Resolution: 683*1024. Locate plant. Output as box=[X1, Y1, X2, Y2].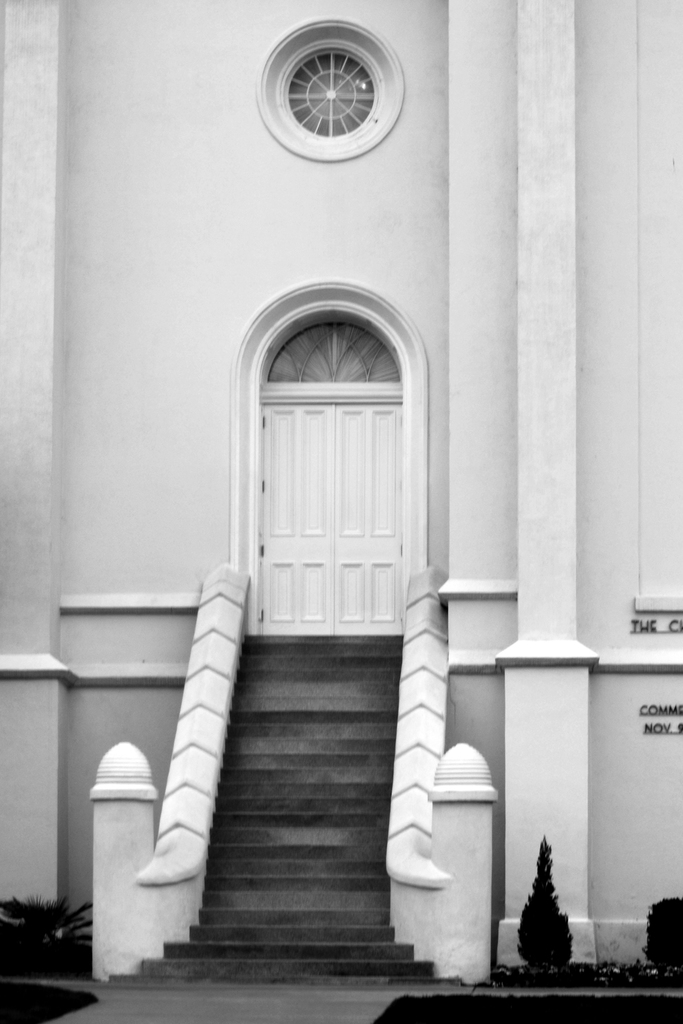
box=[643, 899, 682, 975].
